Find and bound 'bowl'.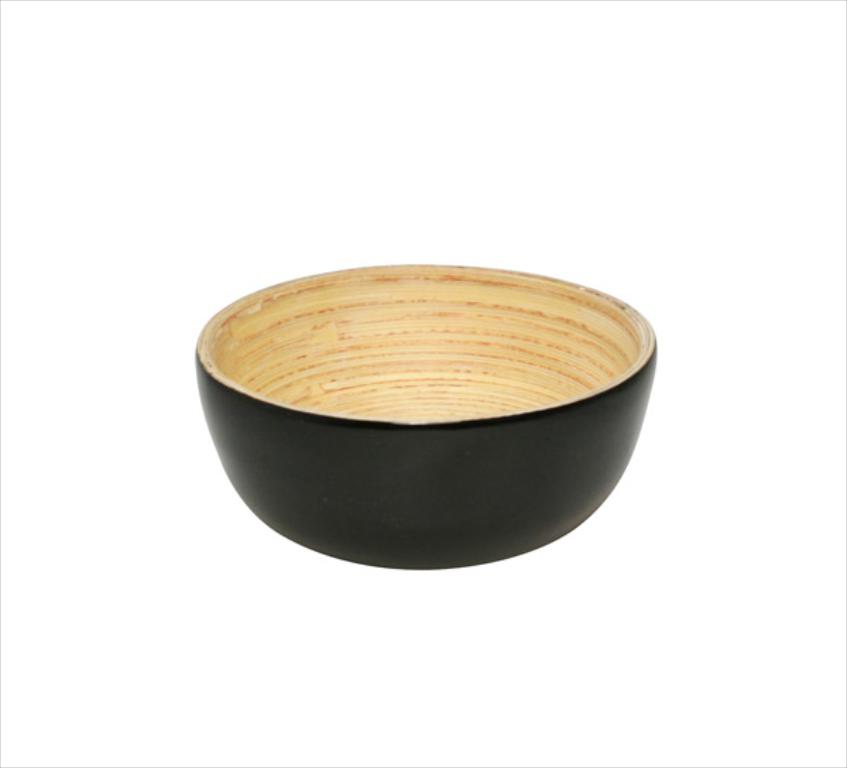
Bound: select_region(188, 258, 665, 573).
